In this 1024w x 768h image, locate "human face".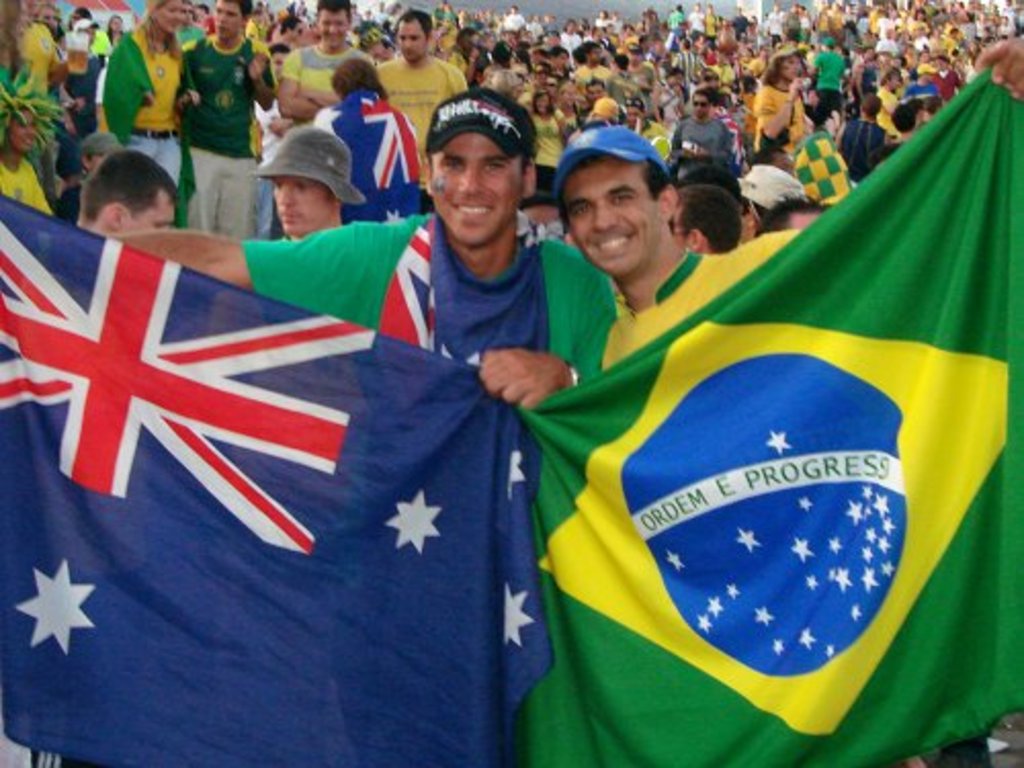
Bounding box: (left=397, top=27, right=426, bottom=63).
